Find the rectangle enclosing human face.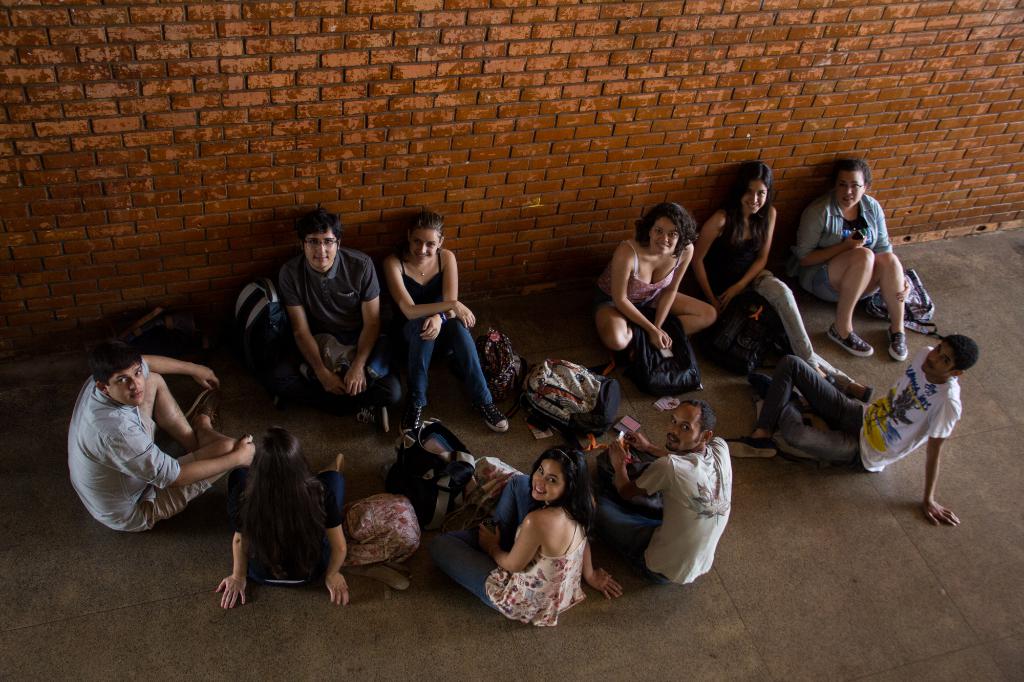
<region>650, 213, 684, 251</region>.
